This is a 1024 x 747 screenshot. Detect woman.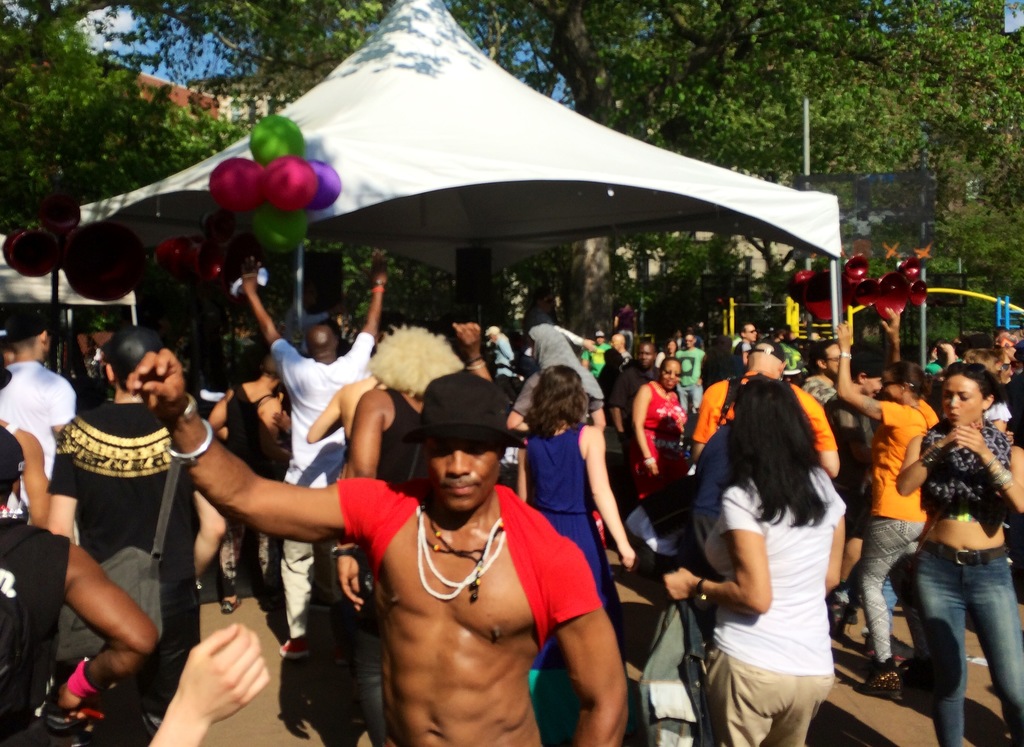
{"x1": 820, "y1": 301, "x2": 941, "y2": 703}.
